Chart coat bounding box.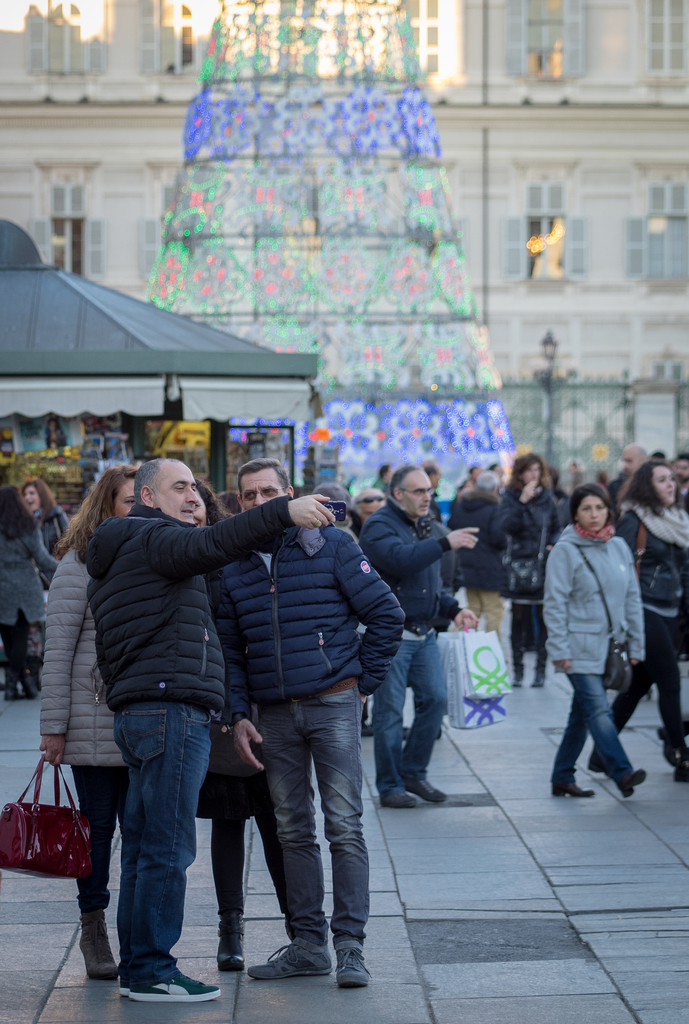
Charted: pyautogui.locateOnScreen(77, 444, 366, 795).
